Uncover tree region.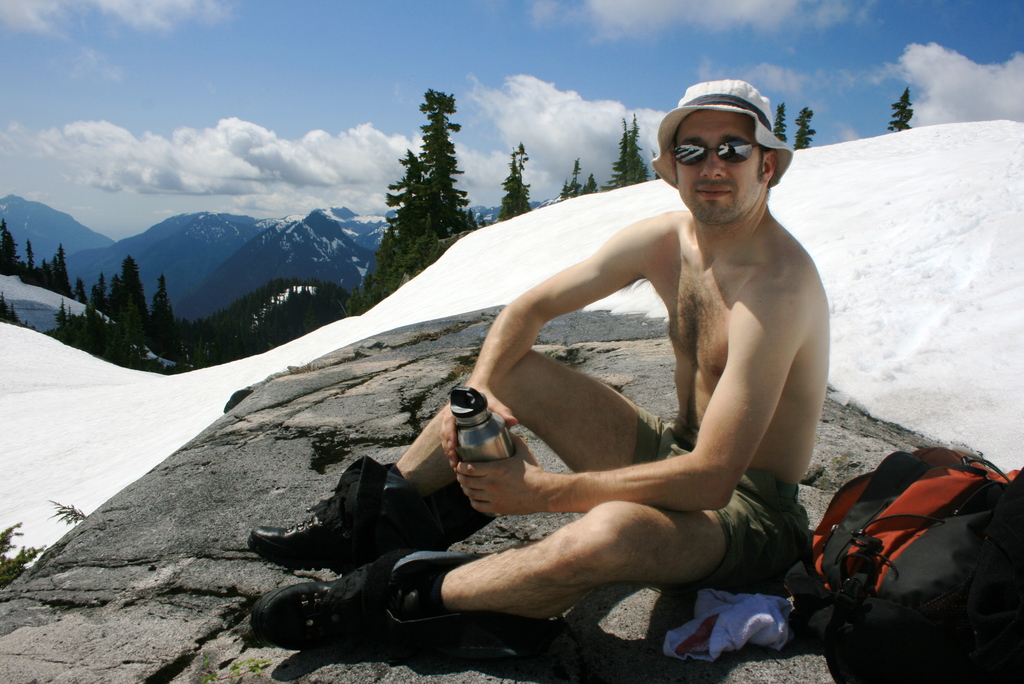
Uncovered: BBox(115, 255, 145, 346).
